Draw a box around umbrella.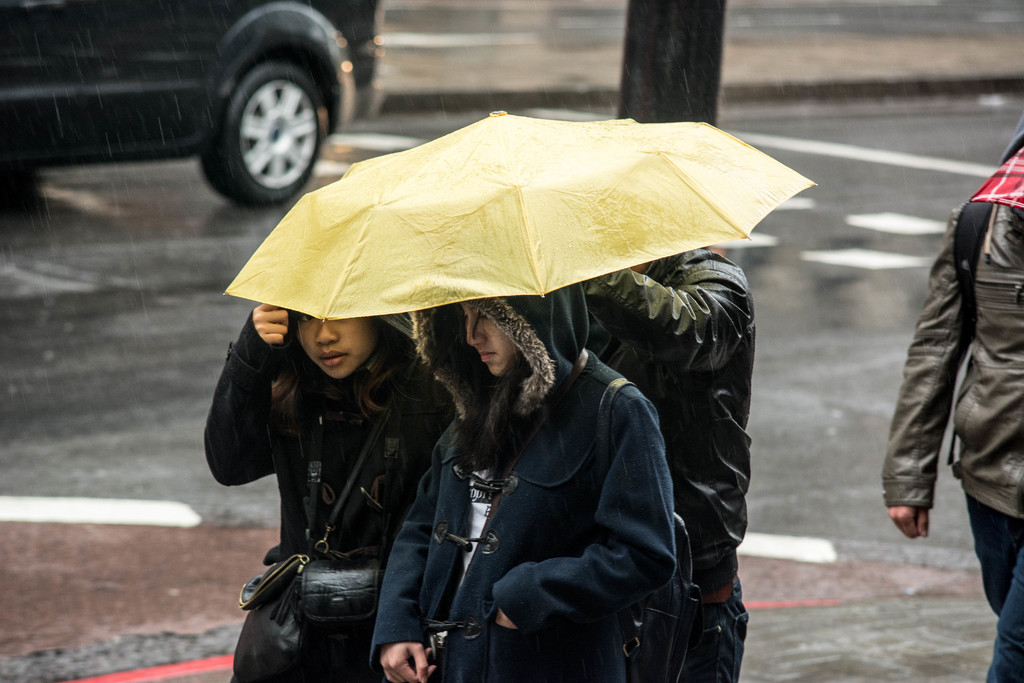
l=221, t=109, r=818, b=325.
